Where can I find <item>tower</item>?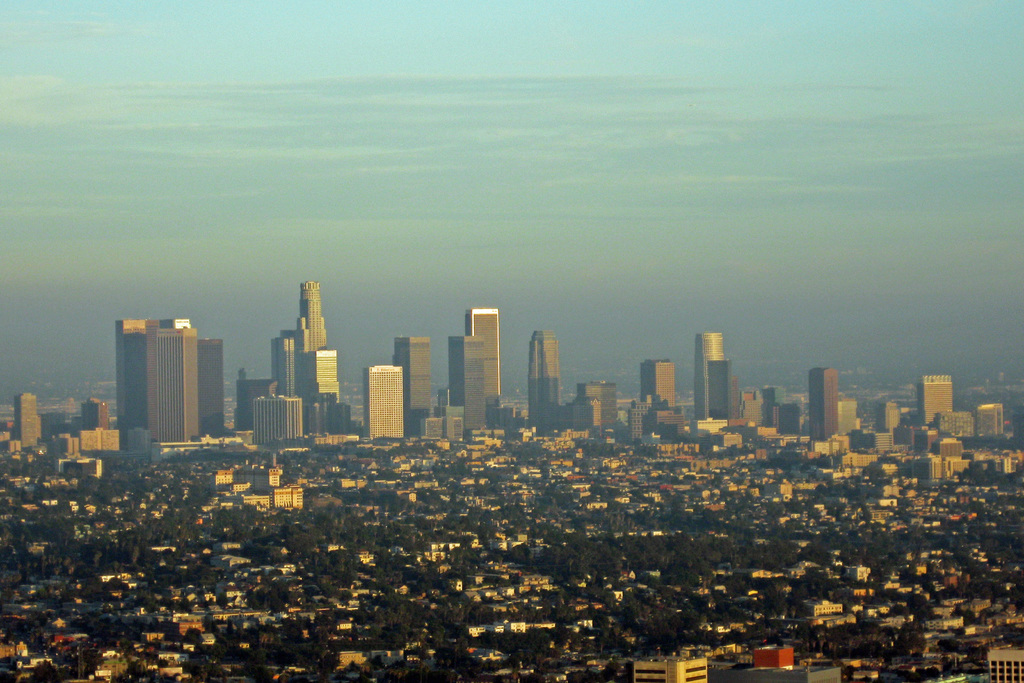
You can find it at detection(145, 326, 198, 440).
